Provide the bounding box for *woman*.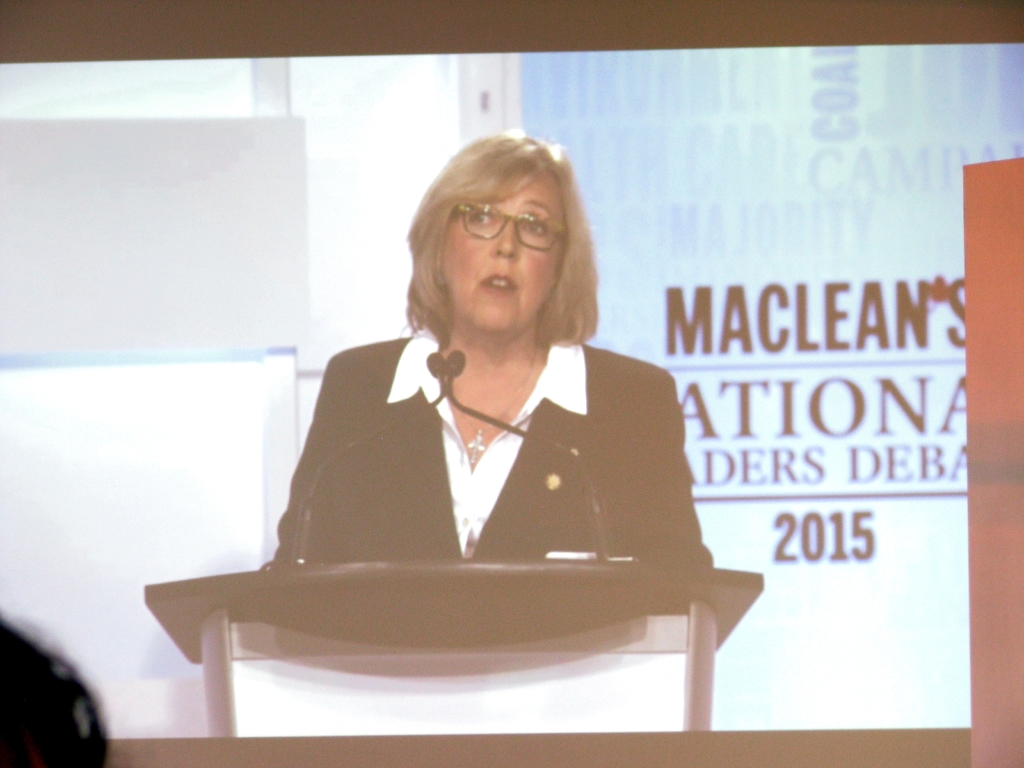
bbox(248, 147, 694, 680).
